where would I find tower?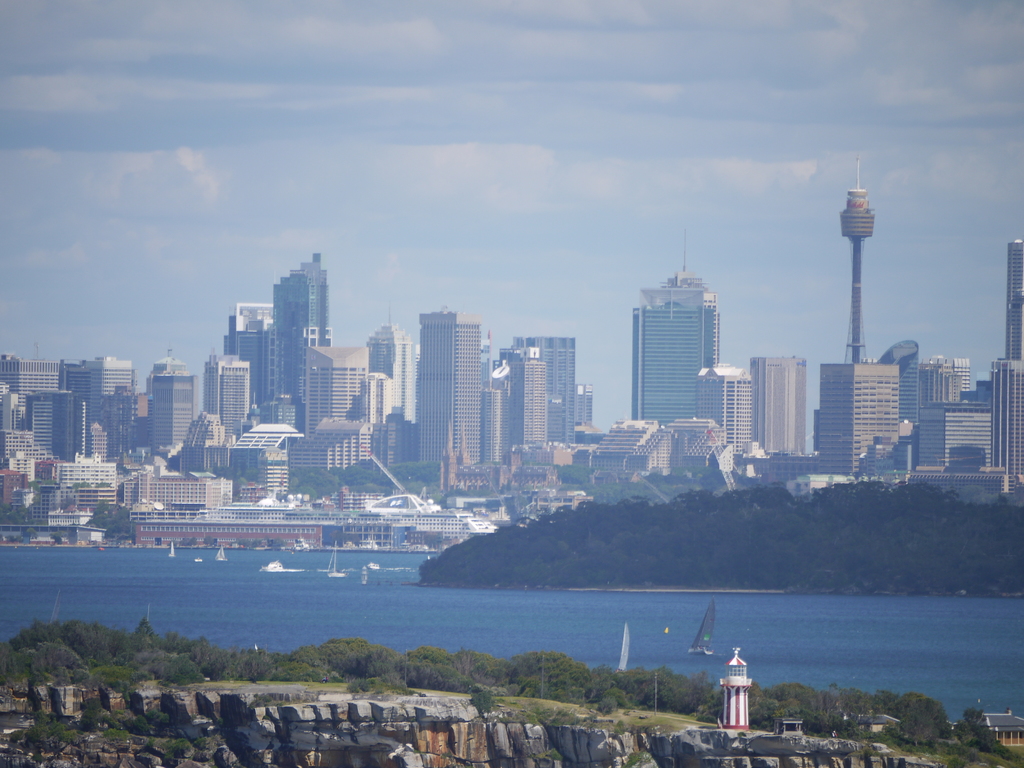
At box=[499, 355, 556, 454].
